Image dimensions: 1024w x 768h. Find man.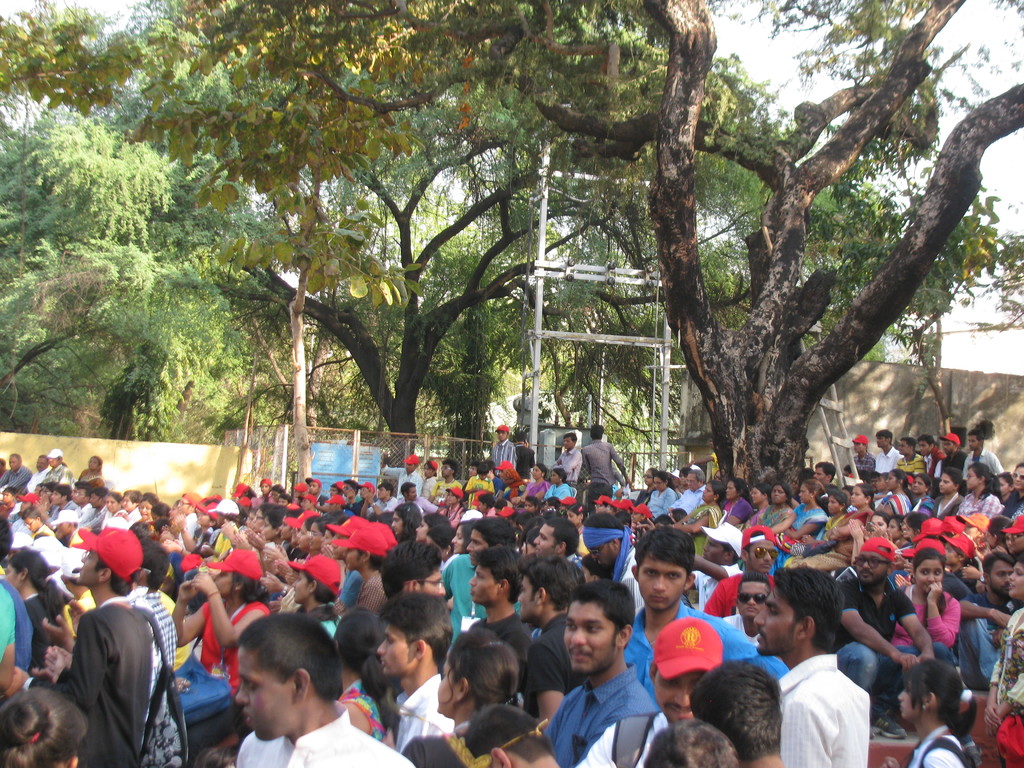
[536,584,687,767].
